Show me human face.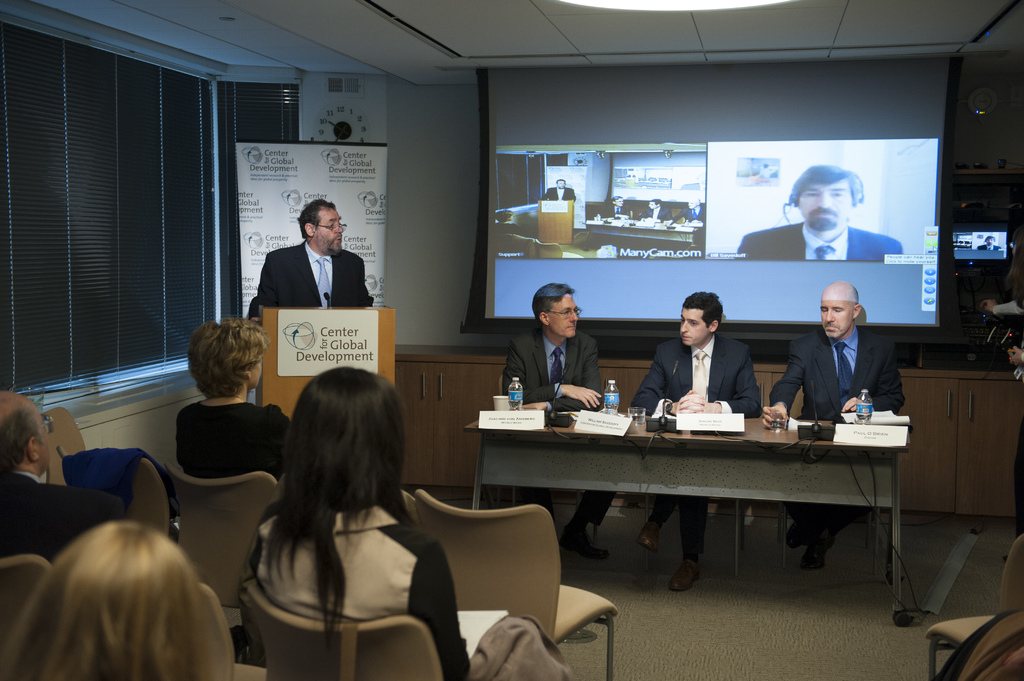
human face is here: bbox=(798, 179, 852, 232).
